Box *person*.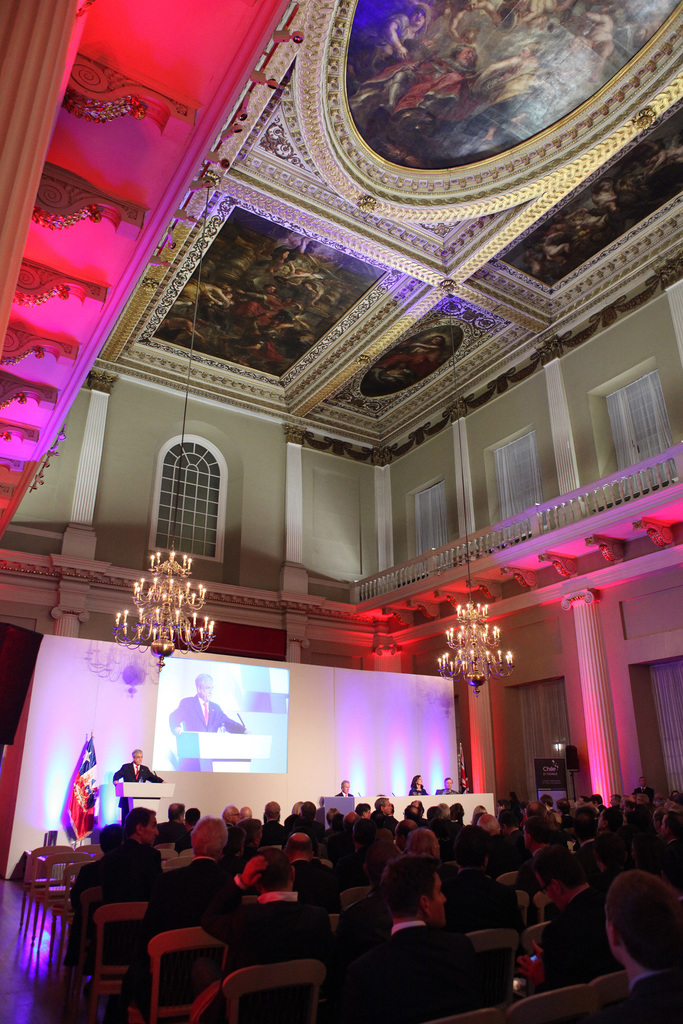
(437, 771, 465, 799).
